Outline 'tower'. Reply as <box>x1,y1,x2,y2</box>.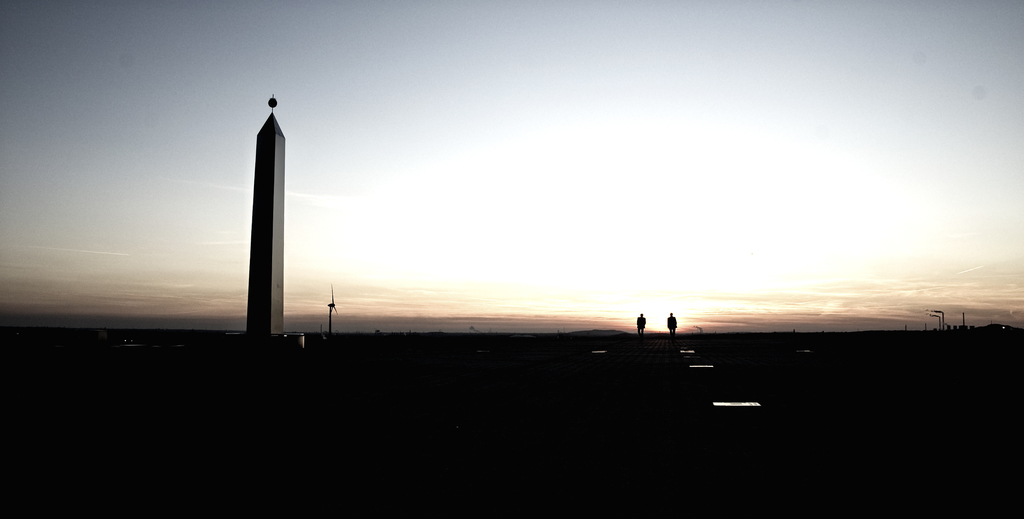
<box>244,87,284,341</box>.
